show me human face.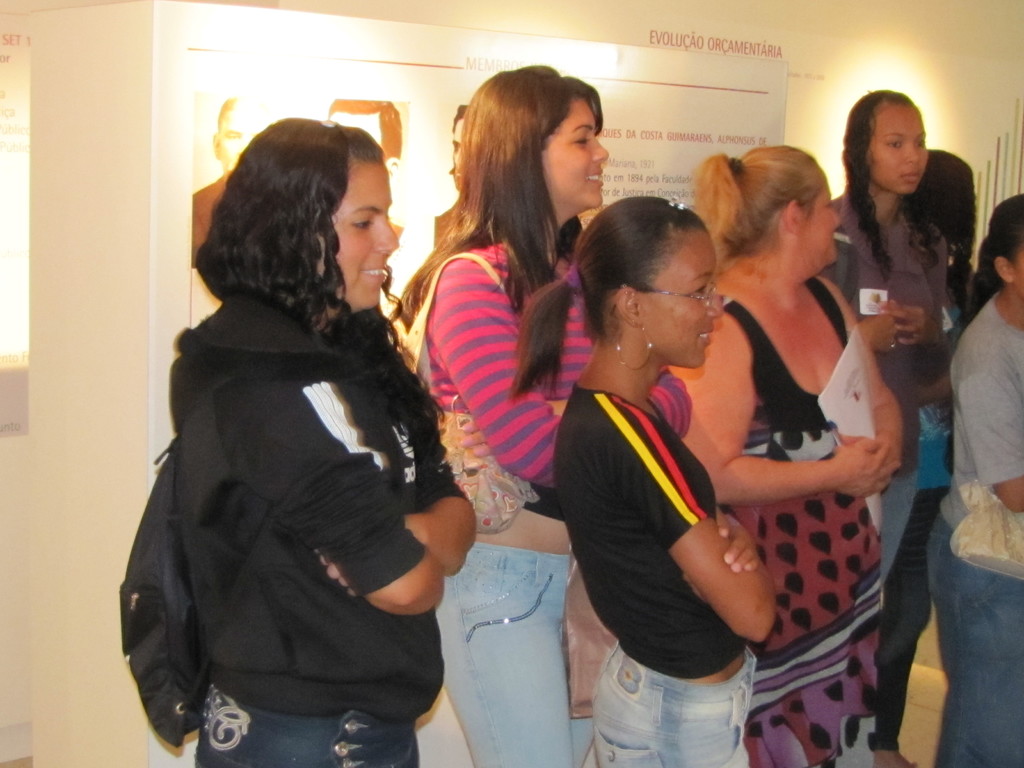
human face is here: (638,228,724,369).
